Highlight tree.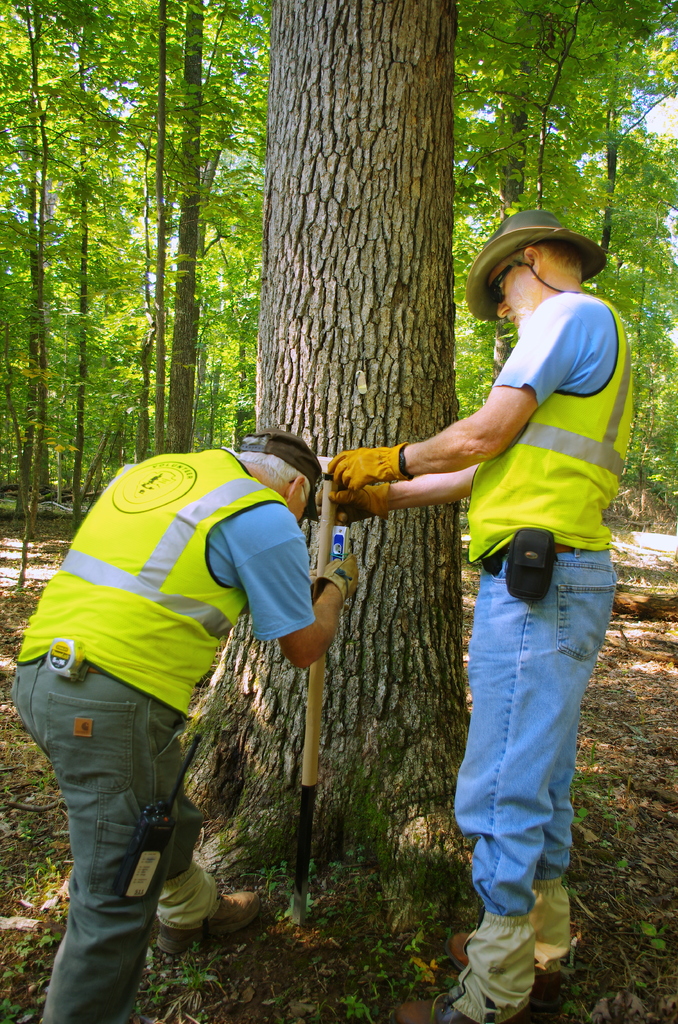
Highlighted region: 0,0,174,573.
